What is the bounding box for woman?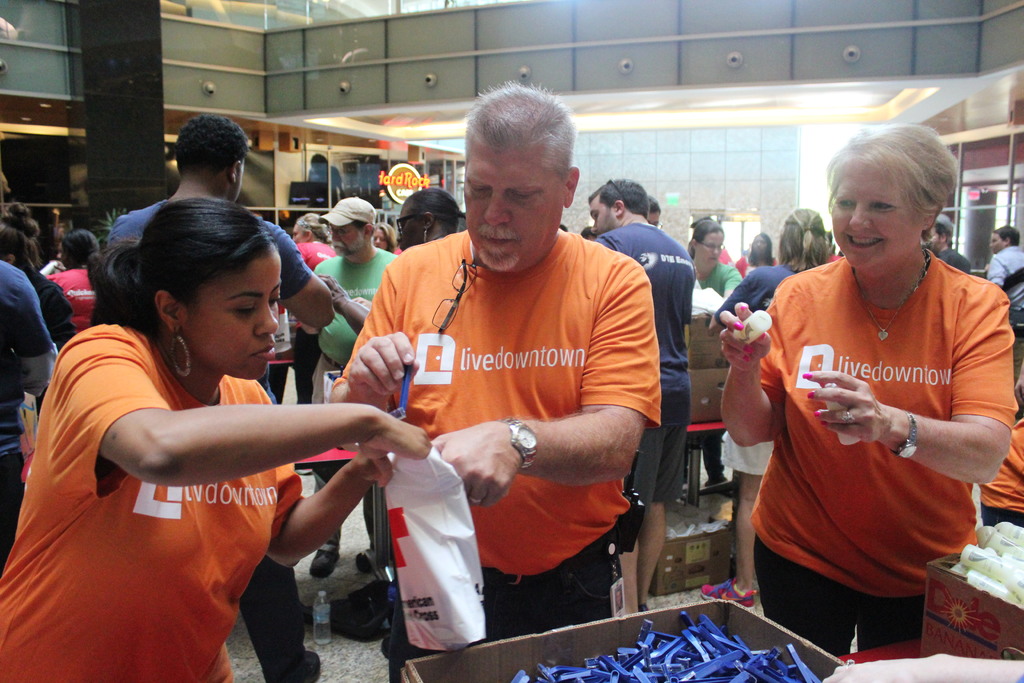
detection(287, 211, 338, 406).
